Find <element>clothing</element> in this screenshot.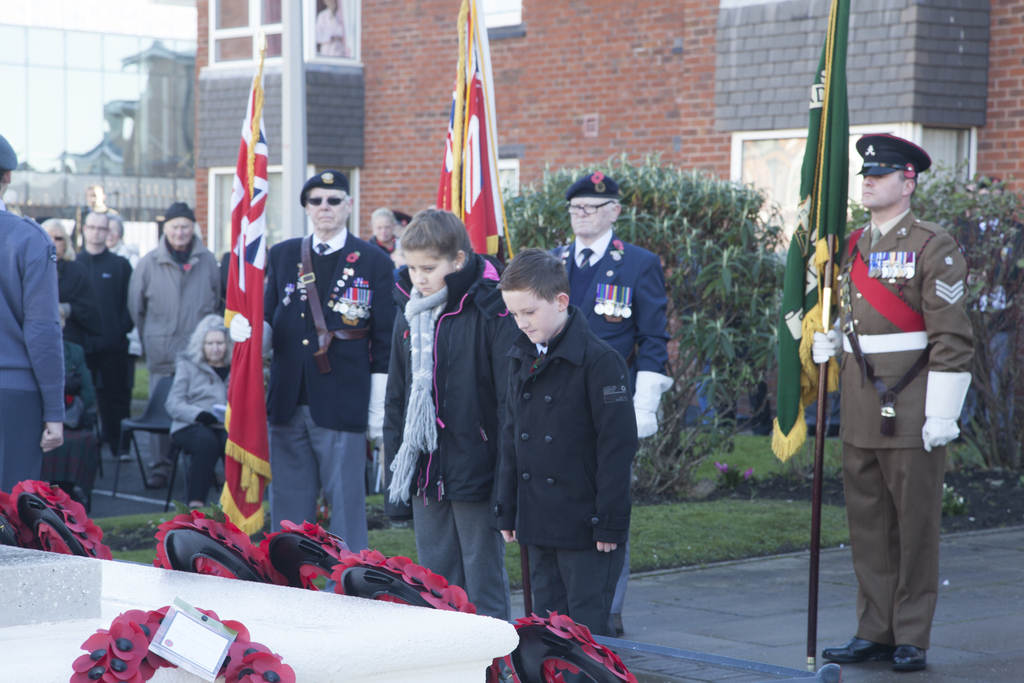
The bounding box for <element>clothing</element> is region(495, 305, 630, 633).
